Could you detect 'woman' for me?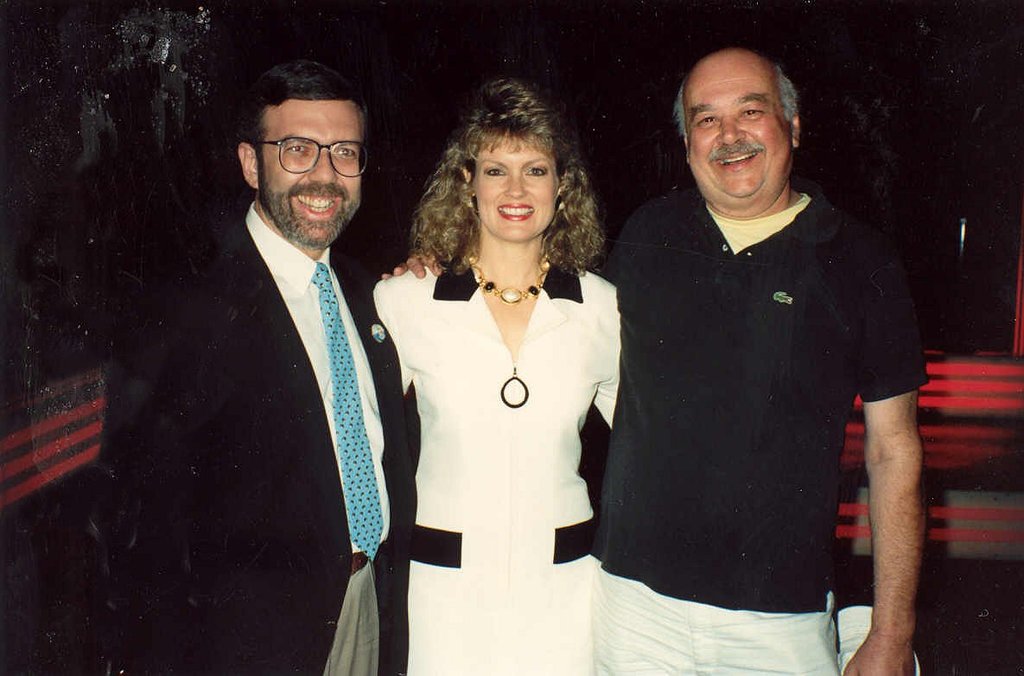
Detection result: (x1=364, y1=107, x2=629, y2=655).
